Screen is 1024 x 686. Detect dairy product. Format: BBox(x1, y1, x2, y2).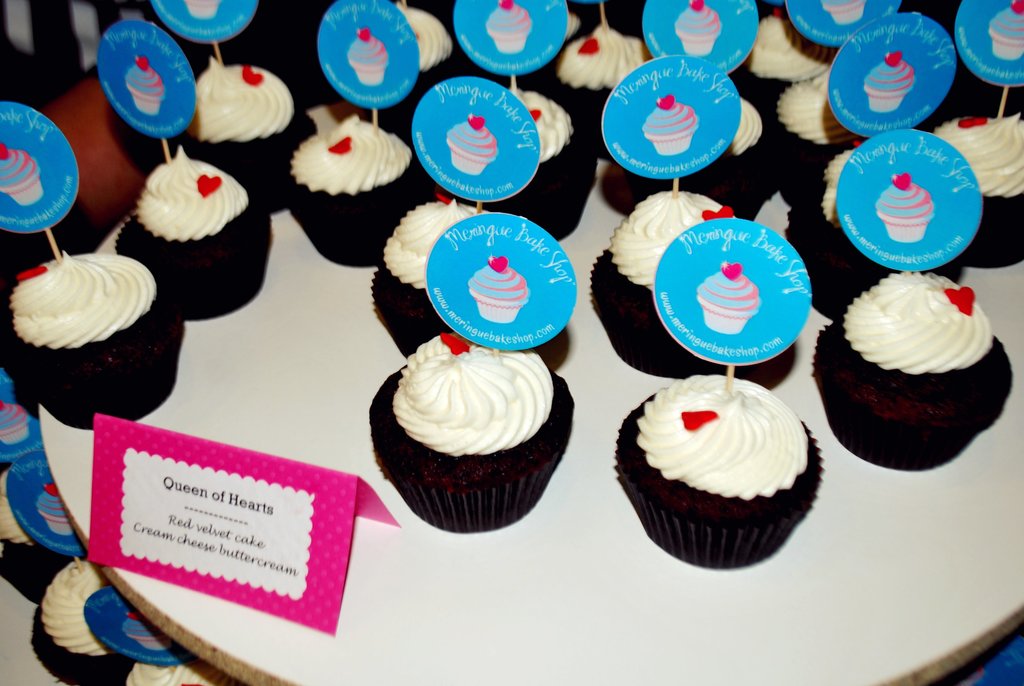
BBox(404, 6, 450, 65).
